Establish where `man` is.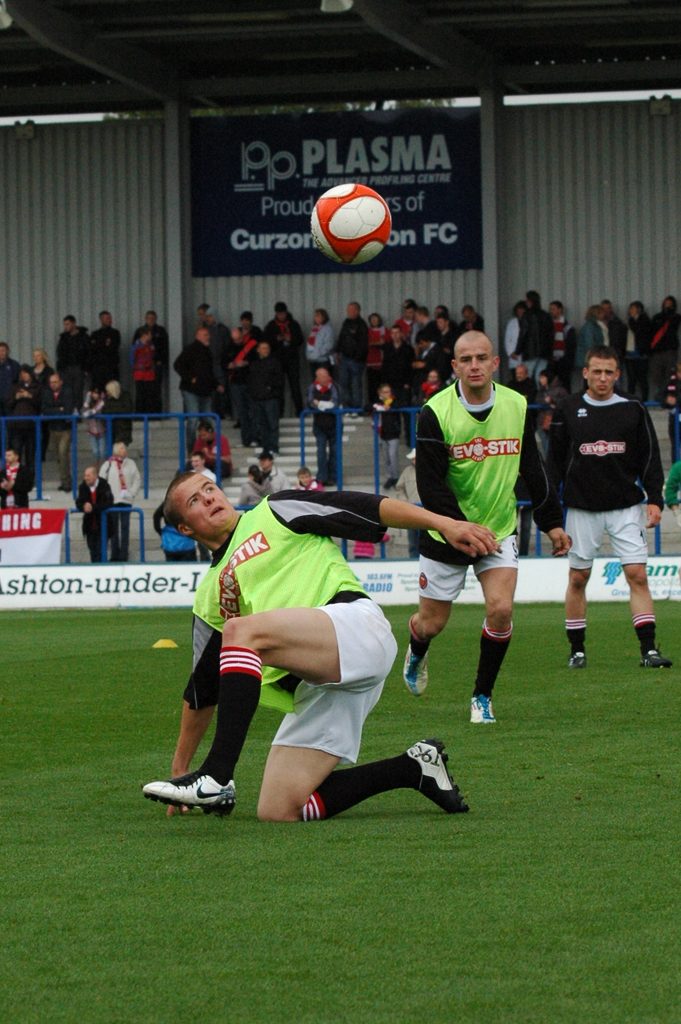
Established at detection(98, 435, 140, 567).
